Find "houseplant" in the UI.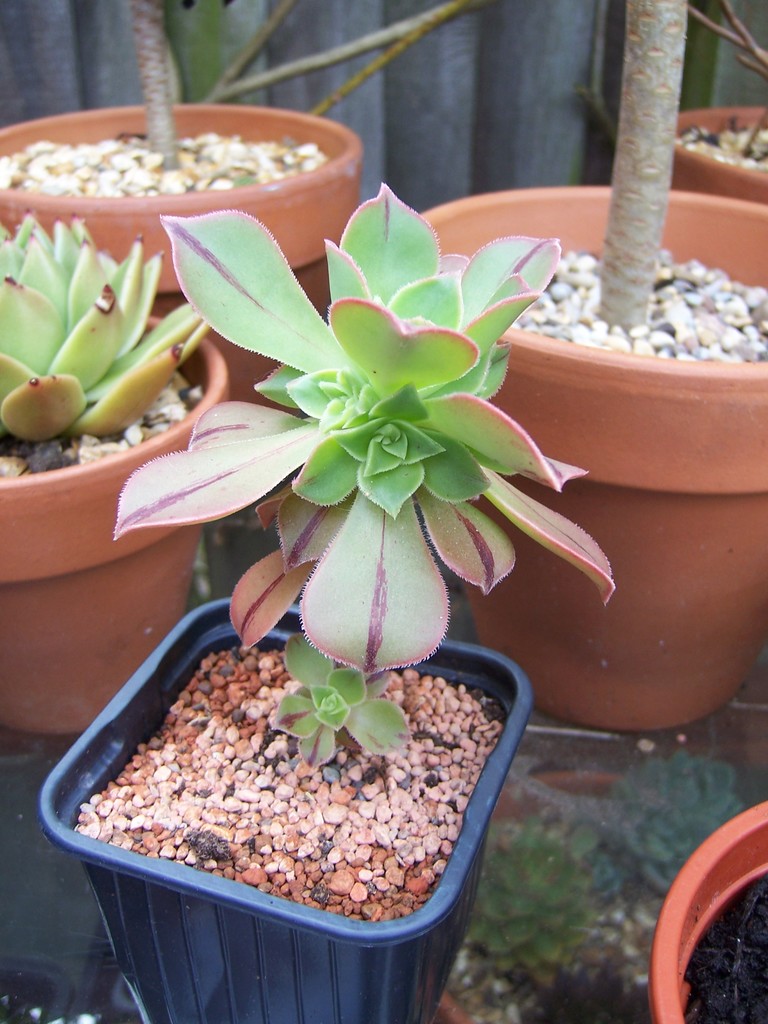
UI element at <region>664, 0, 767, 197</region>.
